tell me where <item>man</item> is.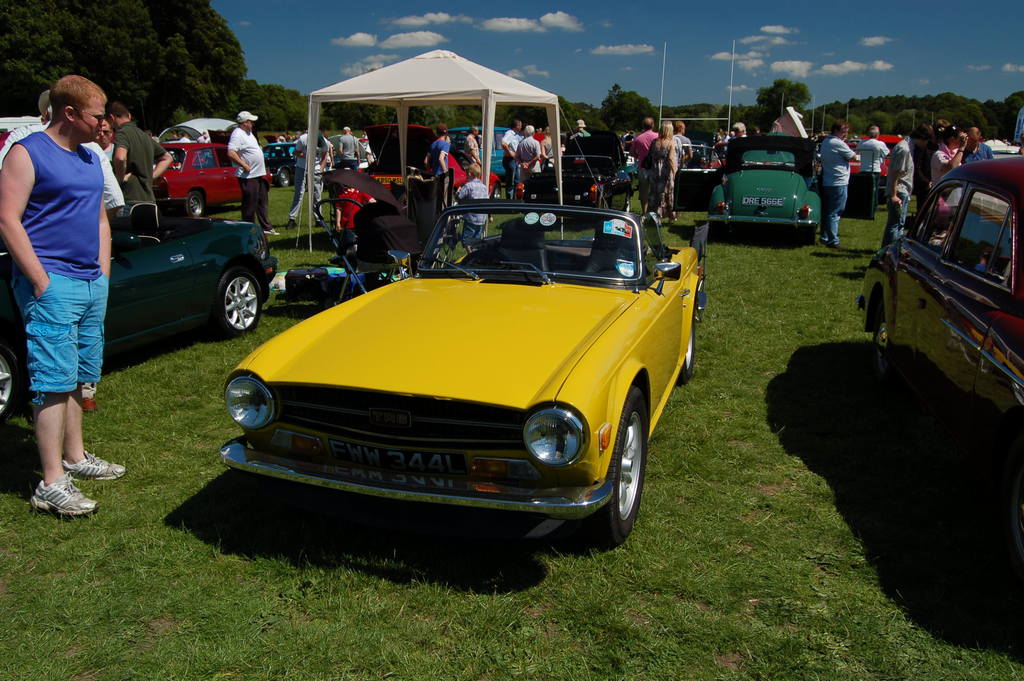
<item>man</item> is at BBox(5, 58, 130, 529).
